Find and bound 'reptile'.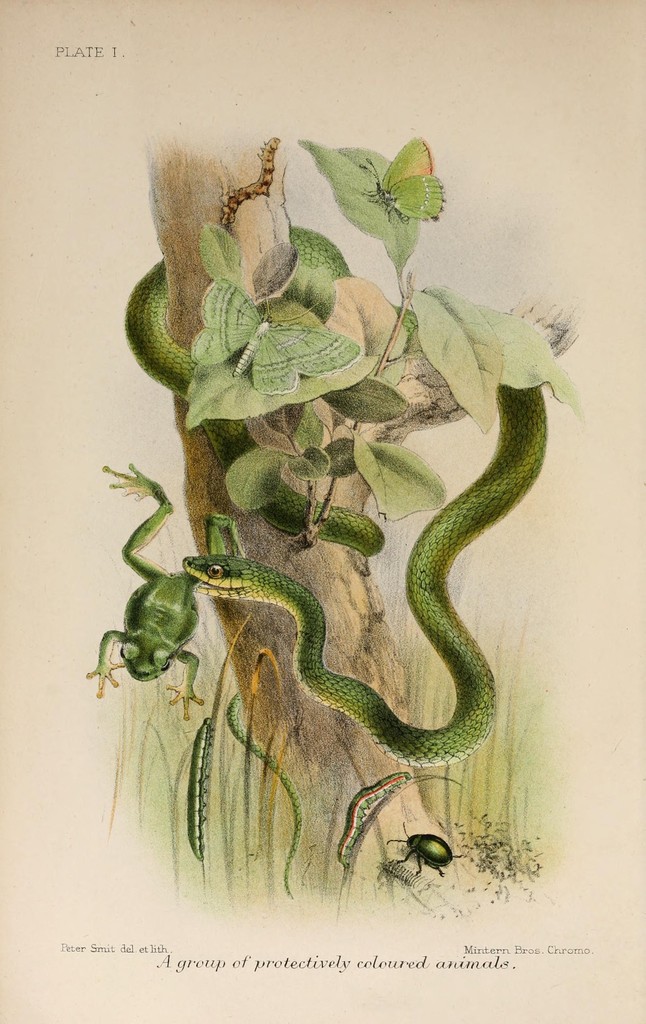
Bound: Rect(125, 226, 549, 764).
